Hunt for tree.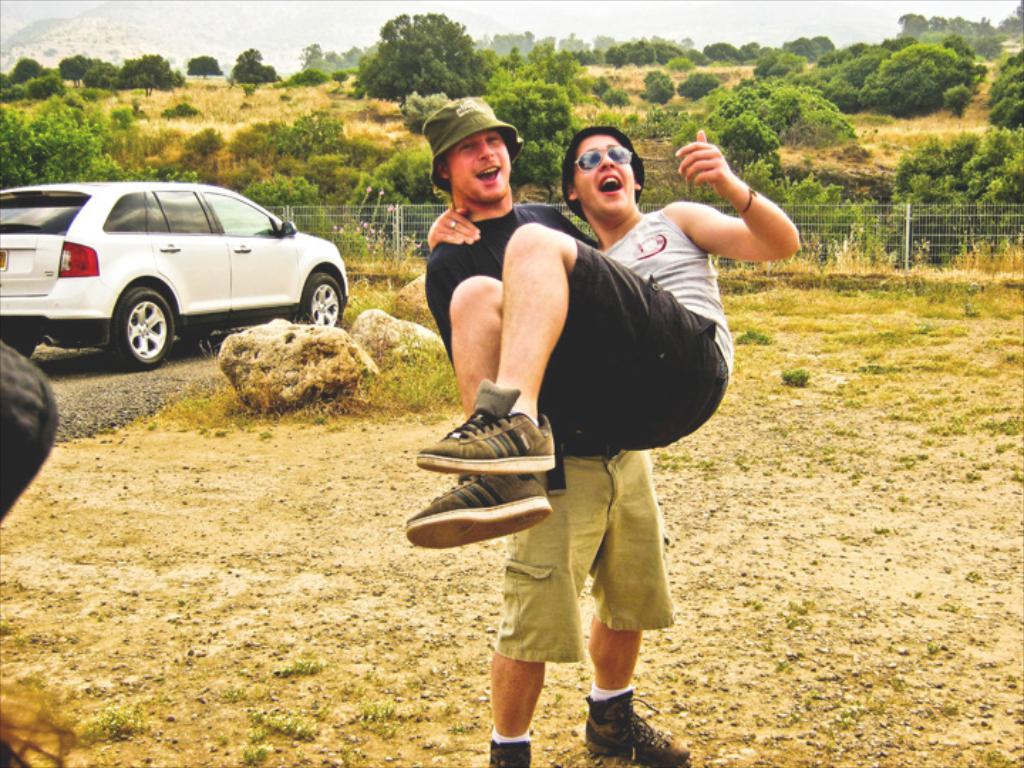
Hunted down at 639,71,676,101.
